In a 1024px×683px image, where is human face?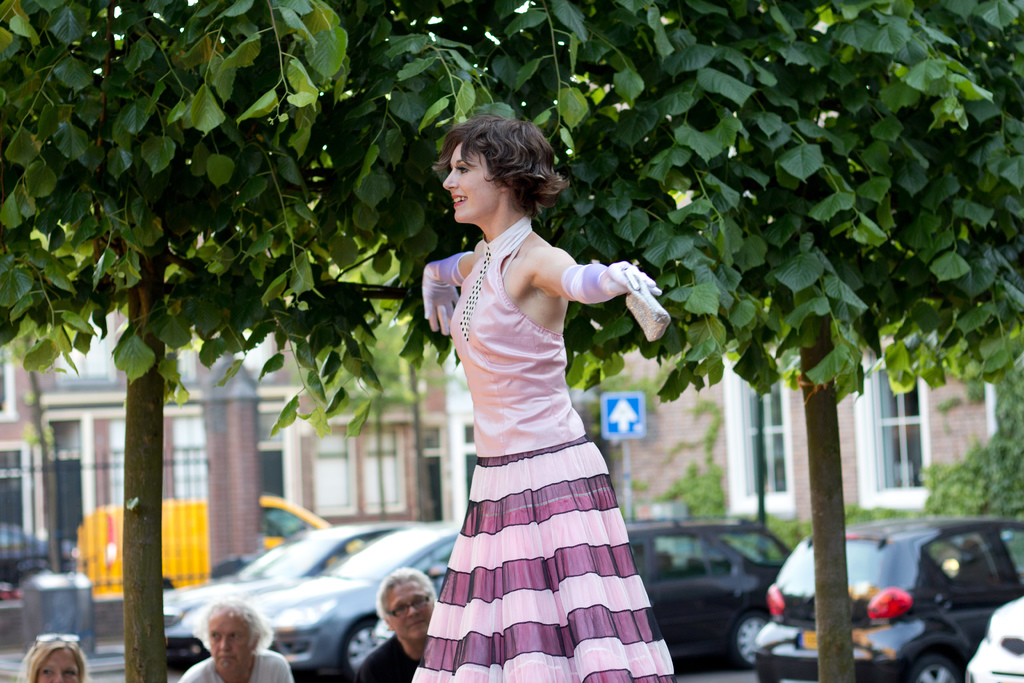
[31,645,76,682].
